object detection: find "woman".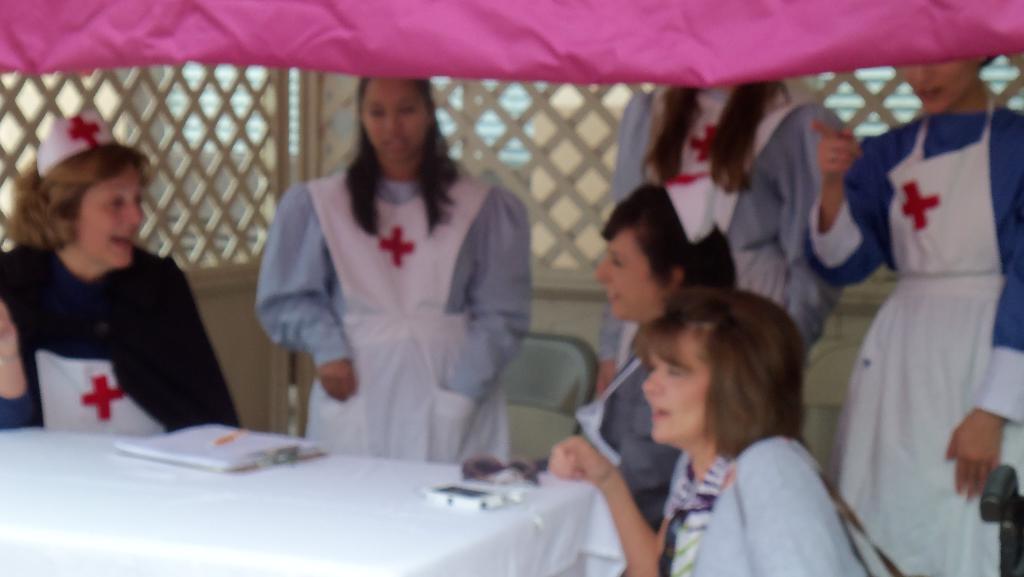
(255,76,529,486).
